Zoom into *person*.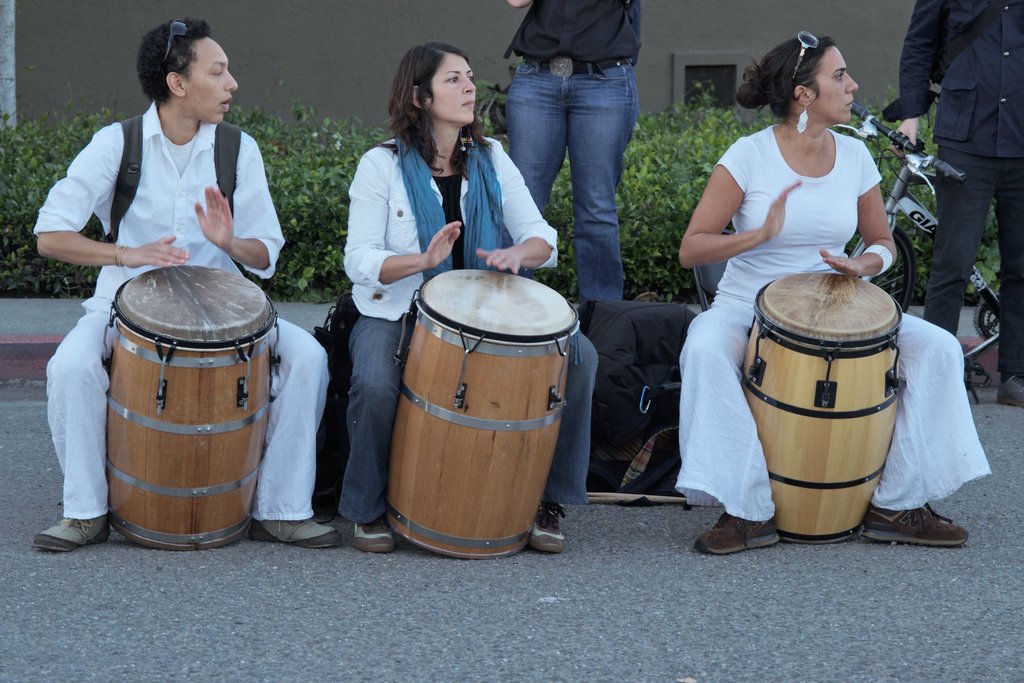
Zoom target: box(678, 31, 997, 561).
